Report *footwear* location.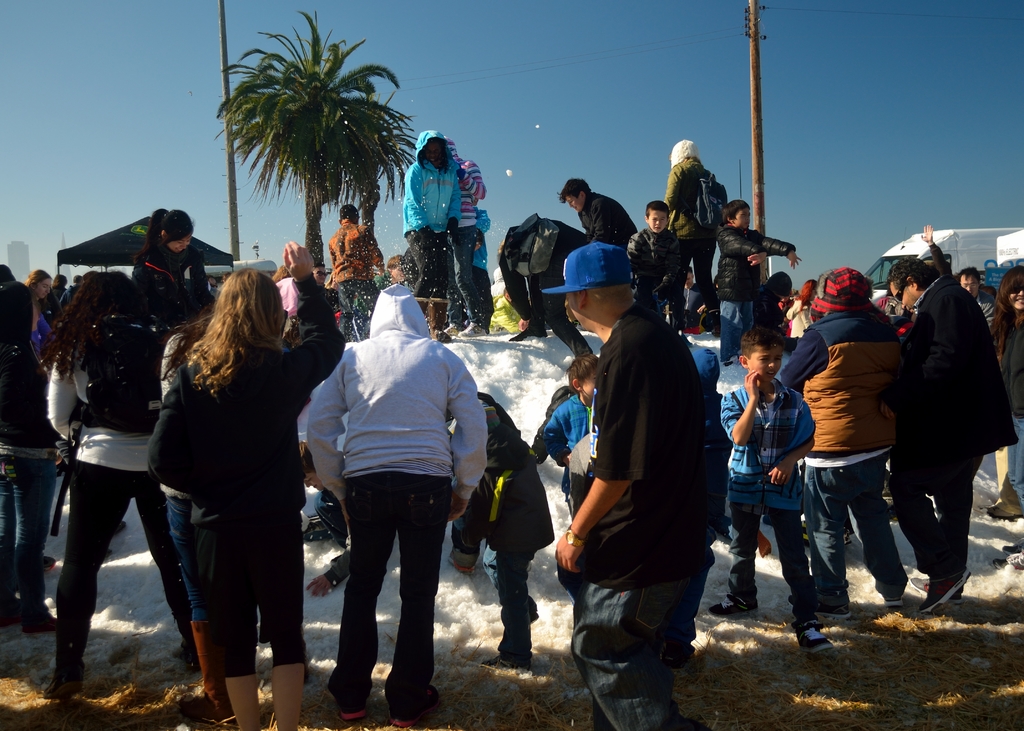
Report: crop(520, 602, 538, 624).
